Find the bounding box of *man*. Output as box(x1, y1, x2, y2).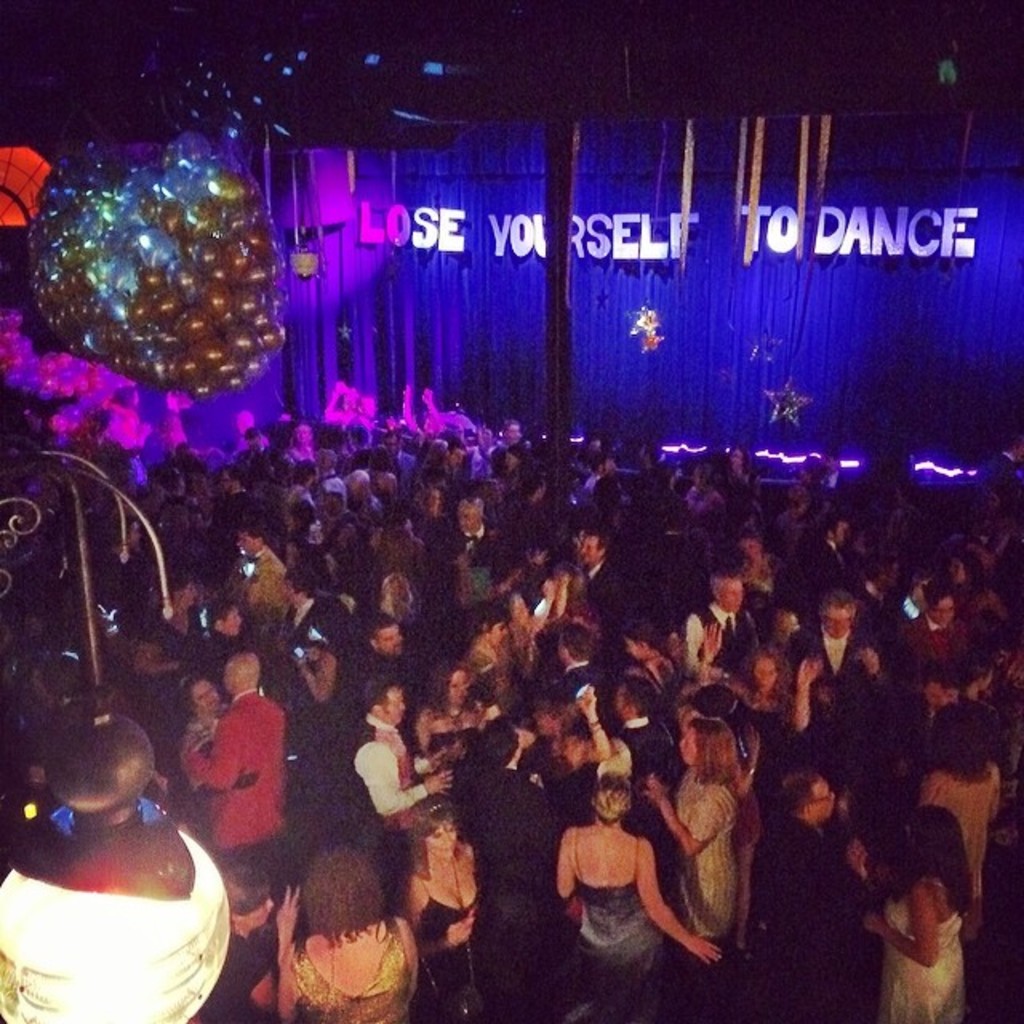
box(555, 618, 590, 702).
